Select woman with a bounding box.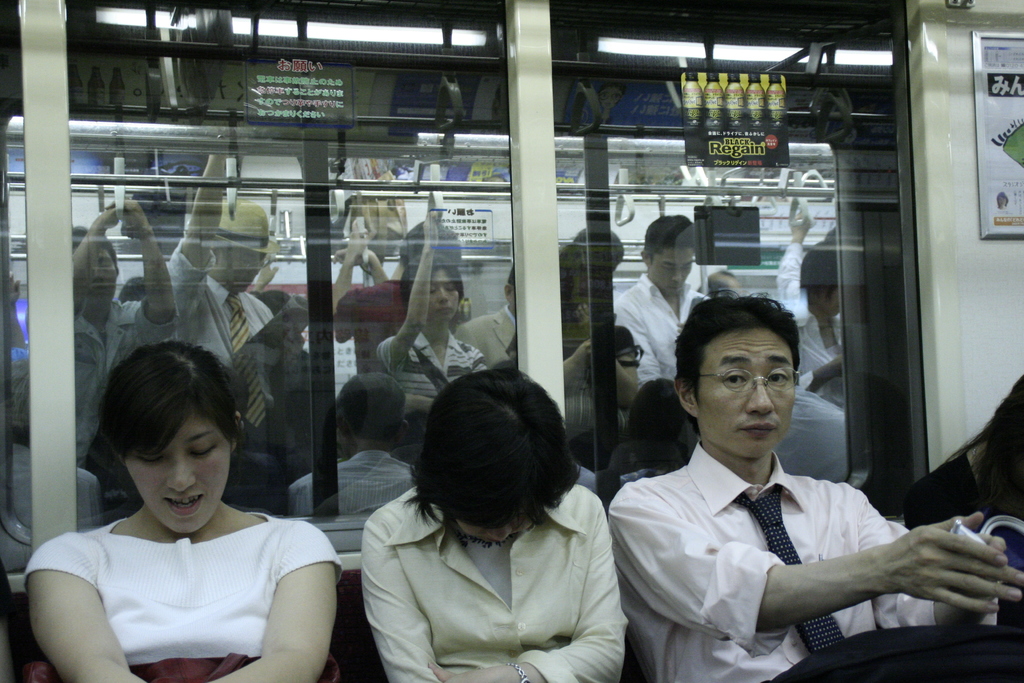
bbox=[375, 210, 490, 466].
